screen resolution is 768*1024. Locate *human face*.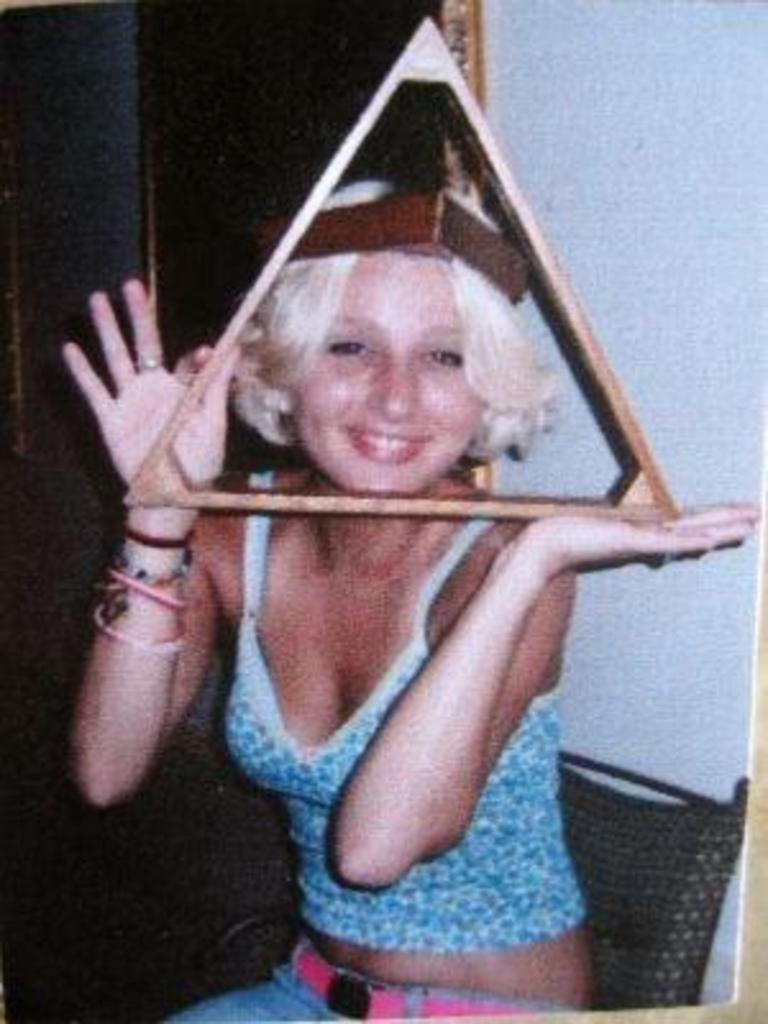
<bbox>292, 253, 474, 479</bbox>.
